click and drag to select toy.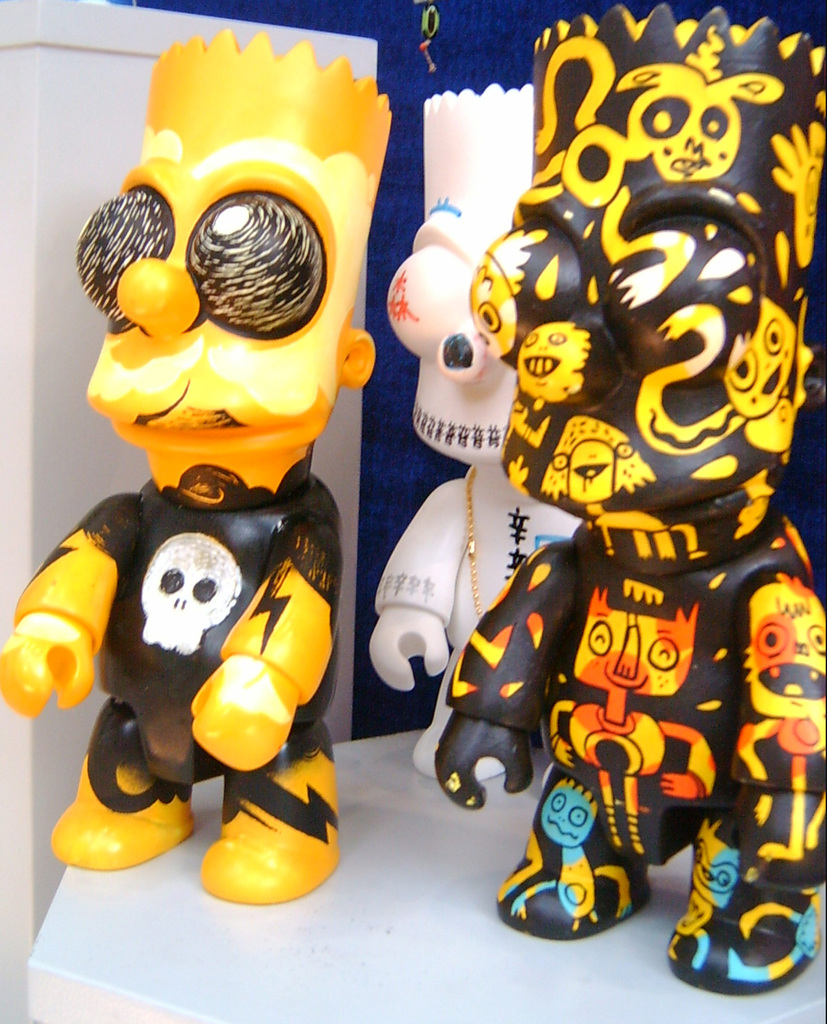
Selection: bbox(37, 106, 421, 918).
